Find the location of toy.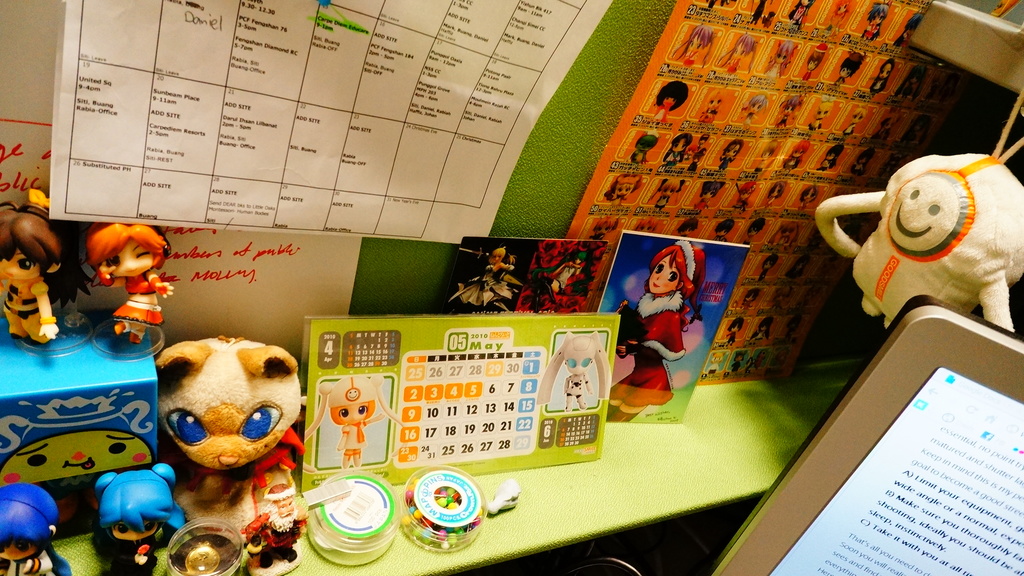
Location: [245,484,311,575].
